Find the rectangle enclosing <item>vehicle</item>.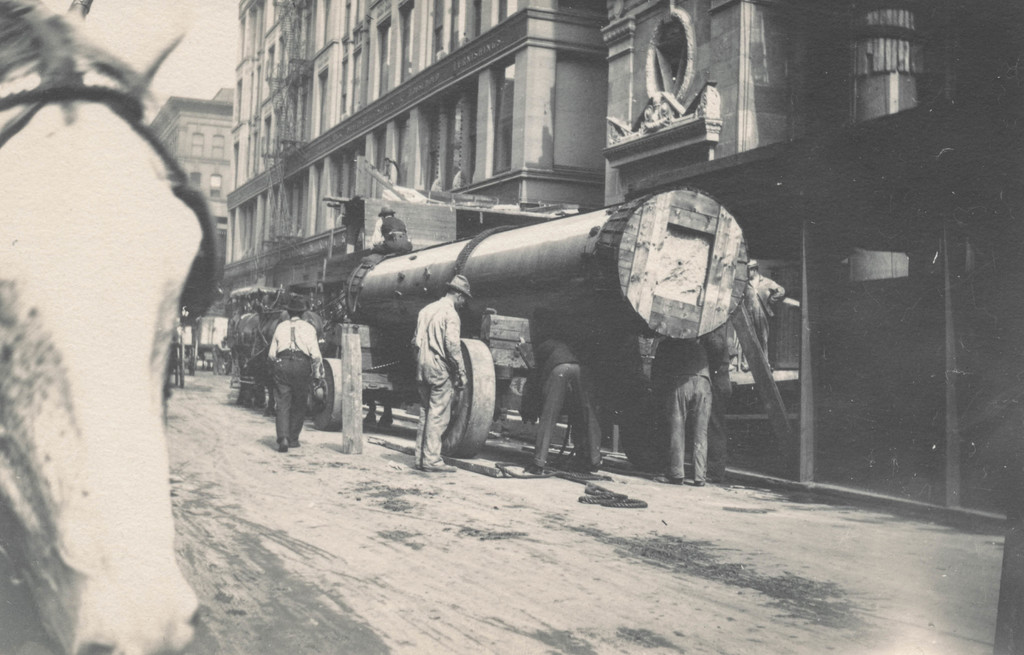
(left=323, top=177, right=790, bottom=469).
